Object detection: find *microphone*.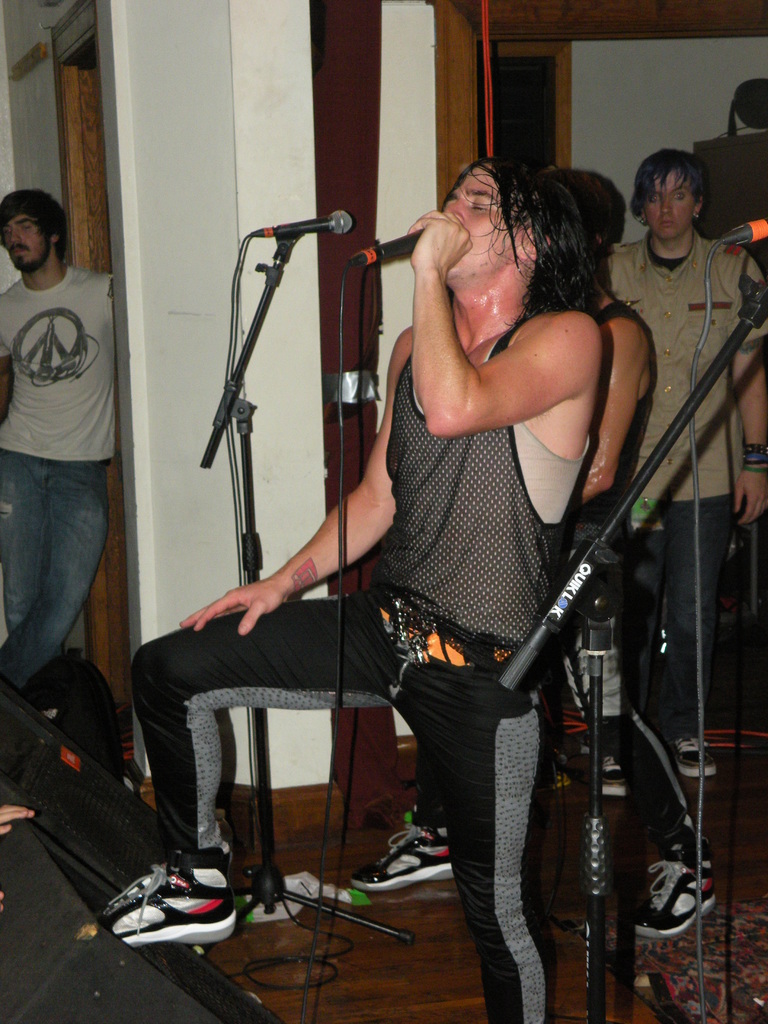
226,207,353,243.
